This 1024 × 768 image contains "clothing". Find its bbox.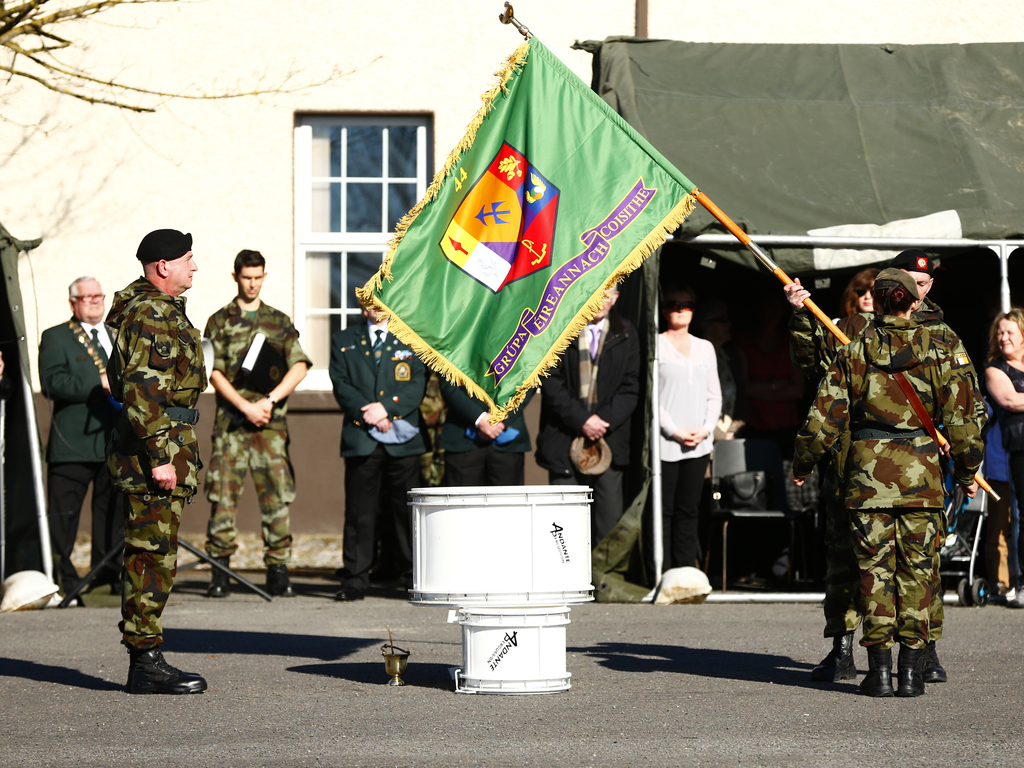
{"left": 985, "top": 498, "right": 1023, "bottom": 609}.
